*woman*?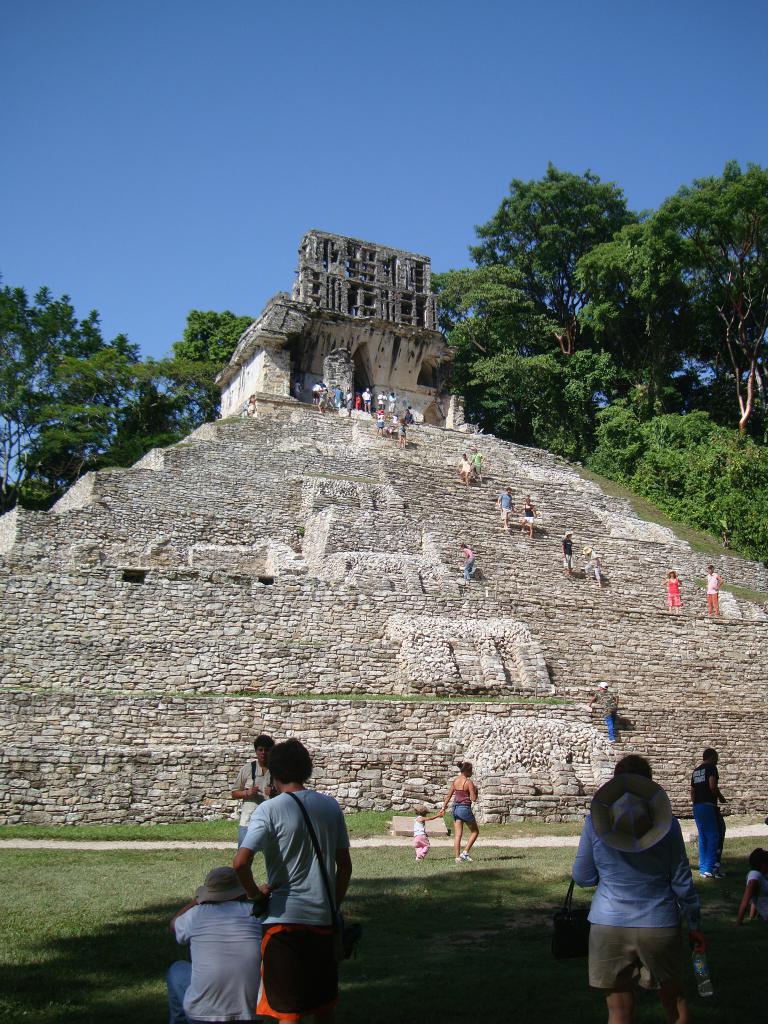
513, 497, 534, 536
